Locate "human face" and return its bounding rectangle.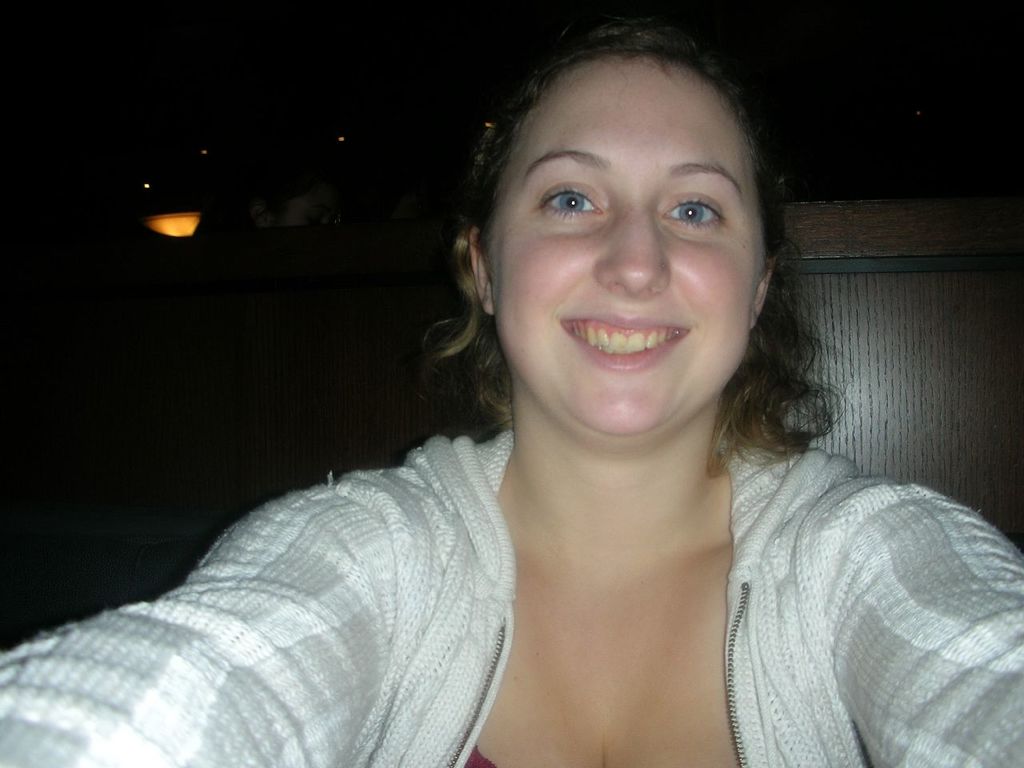
(x1=486, y1=64, x2=766, y2=434).
